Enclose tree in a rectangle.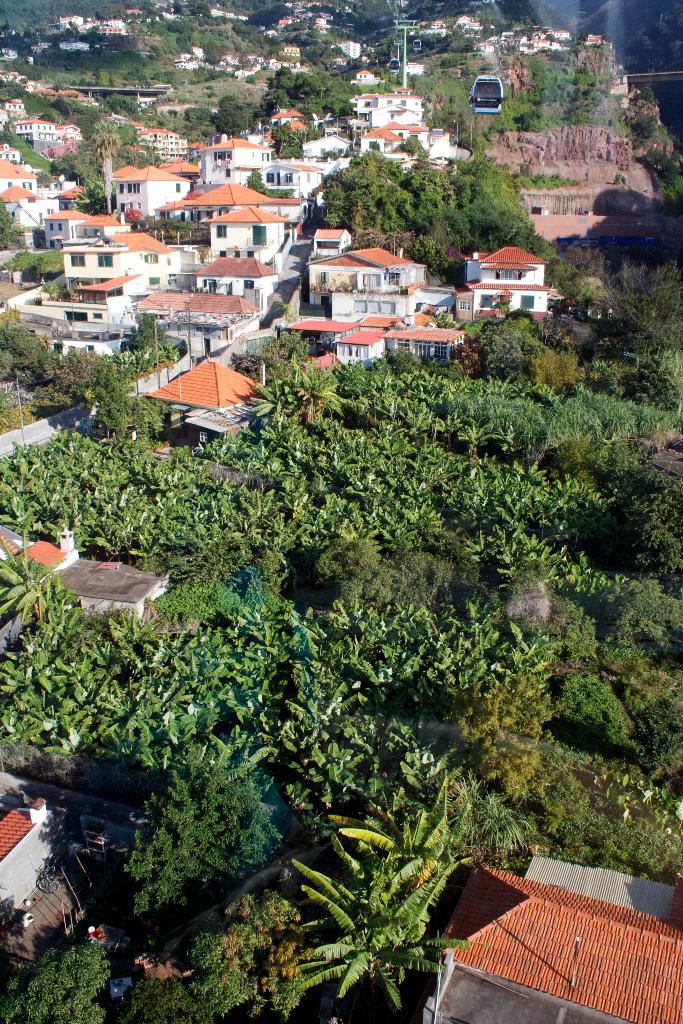
{"x1": 601, "y1": 259, "x2": 682, "y2": 356}.
